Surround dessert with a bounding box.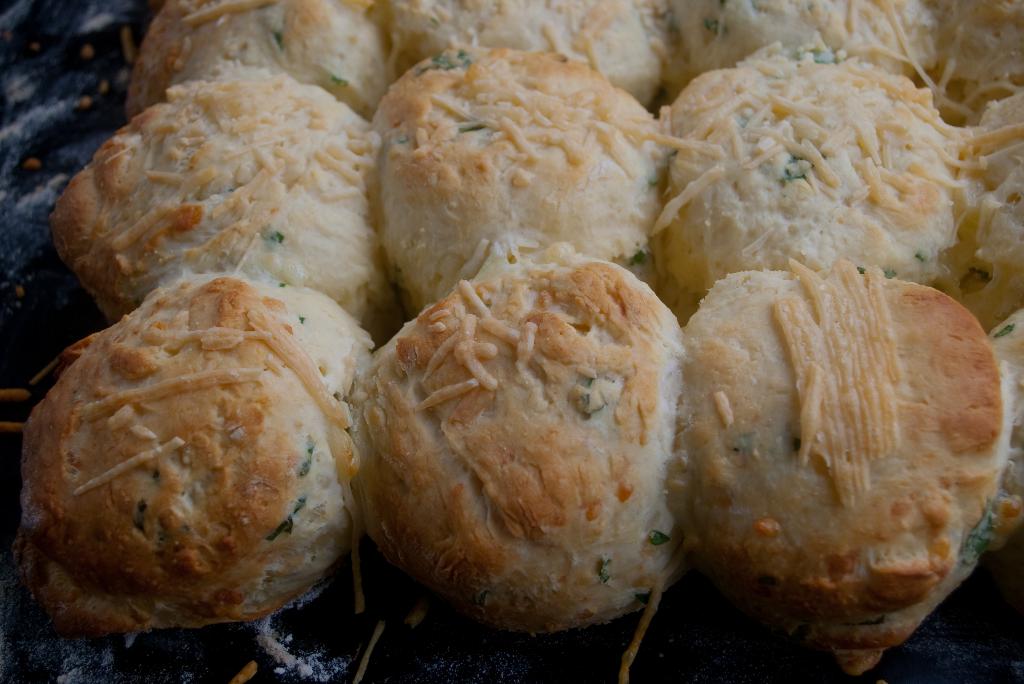
[x1=678, y1=243, x2=1007, y2=651].
